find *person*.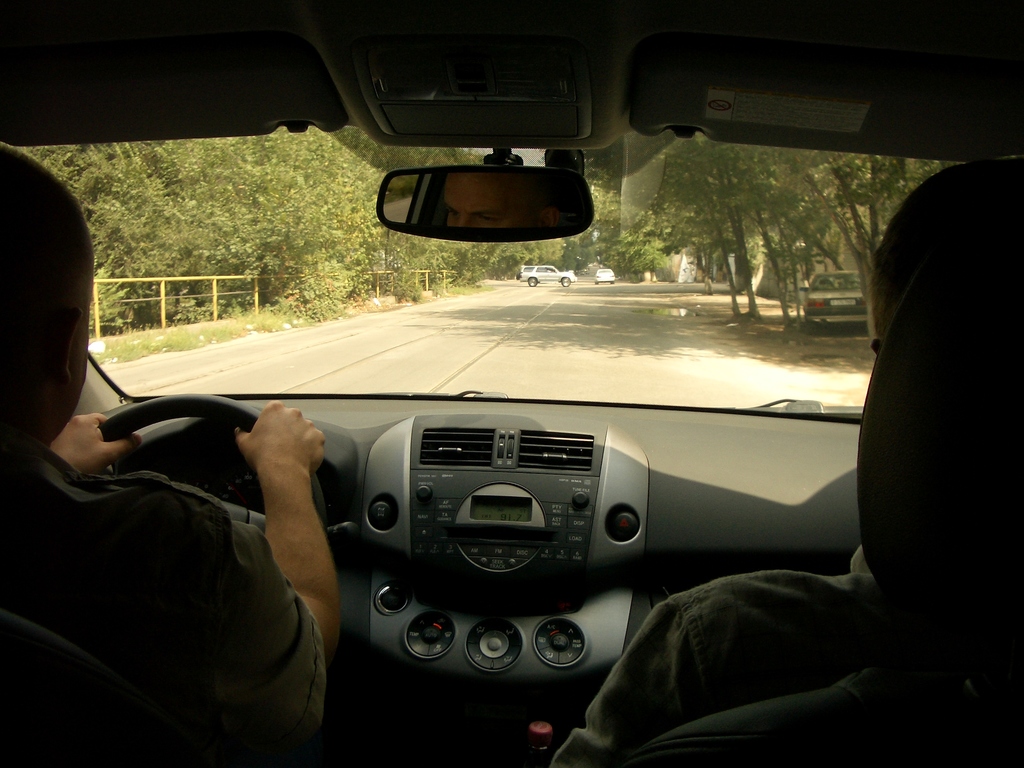
554:164:1023:767.
